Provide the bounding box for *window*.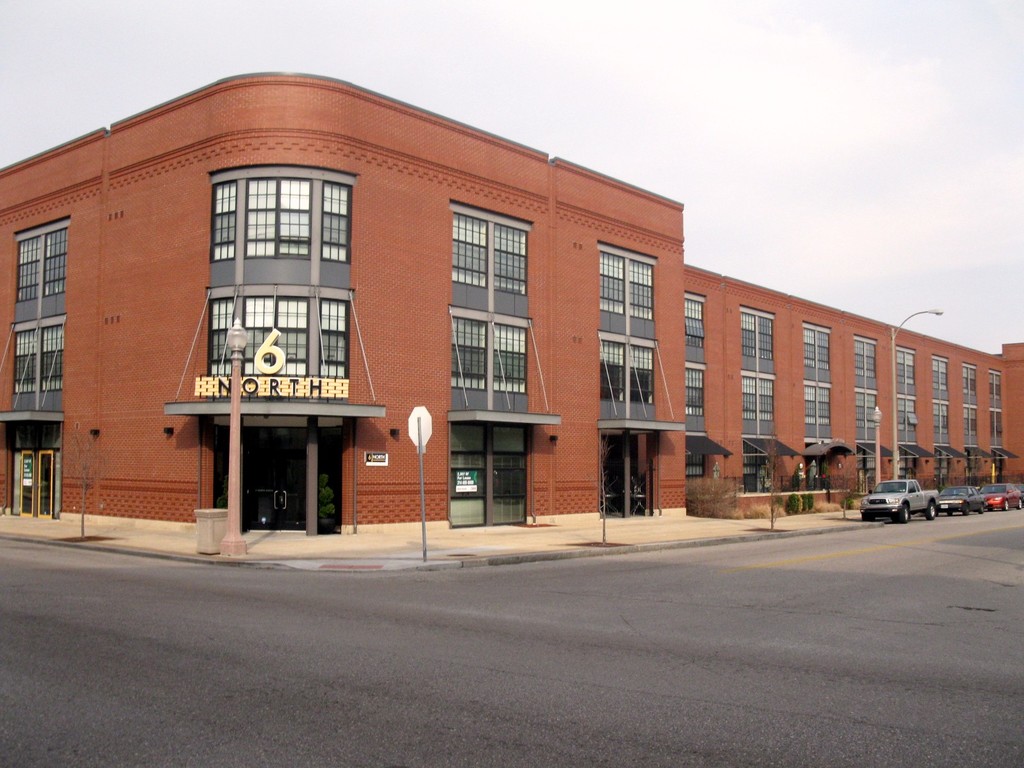
pyautogui.locateOnScreen(854, 334, 877, 379).
